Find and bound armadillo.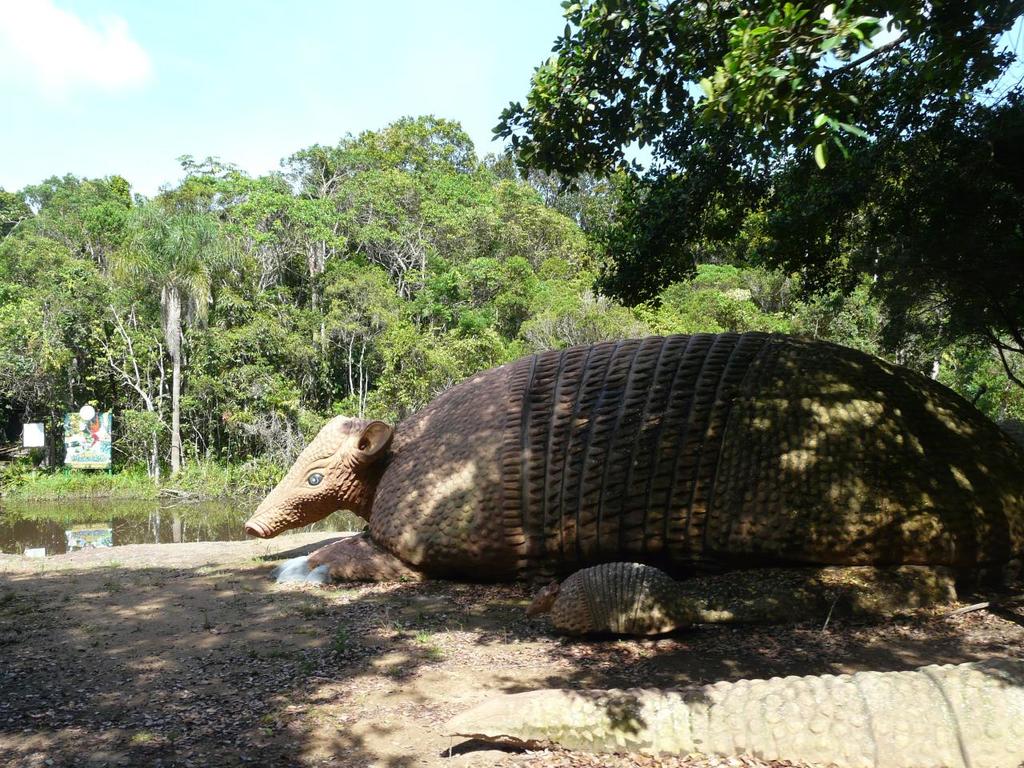
Bound: crop(242, 329, 1023, 585).
